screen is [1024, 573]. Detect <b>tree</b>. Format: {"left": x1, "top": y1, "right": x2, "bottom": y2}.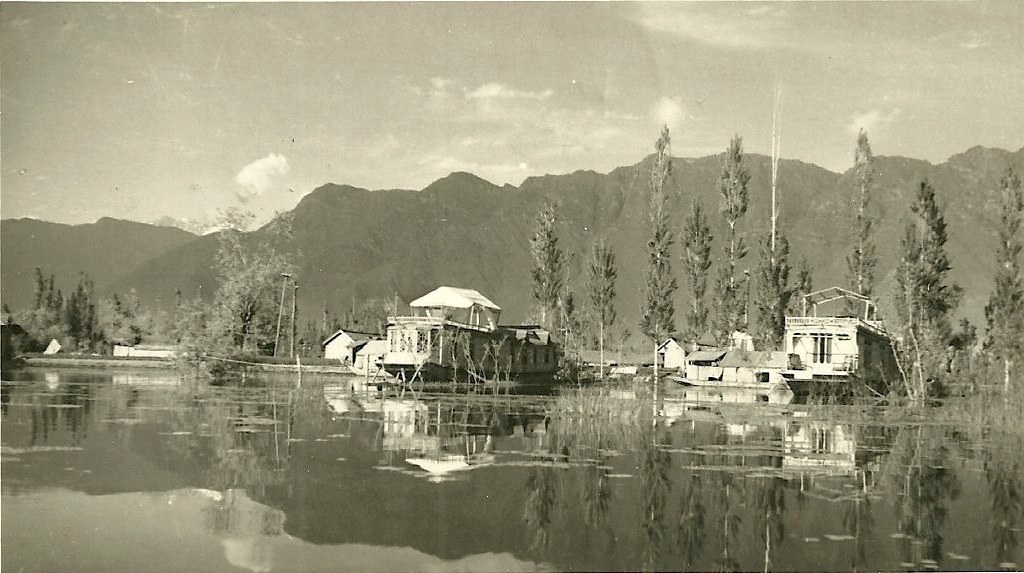
{"left": 990, "top": 156, "right": 1023, "bottom": 387}.
